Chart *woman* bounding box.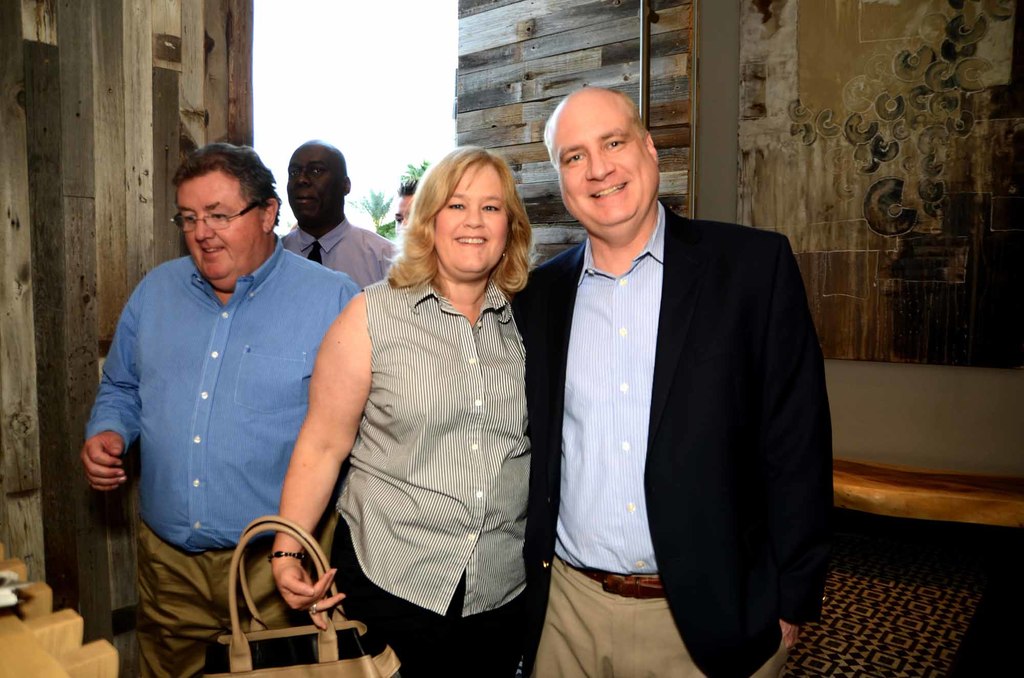
Charted: (268,146,547,677).
